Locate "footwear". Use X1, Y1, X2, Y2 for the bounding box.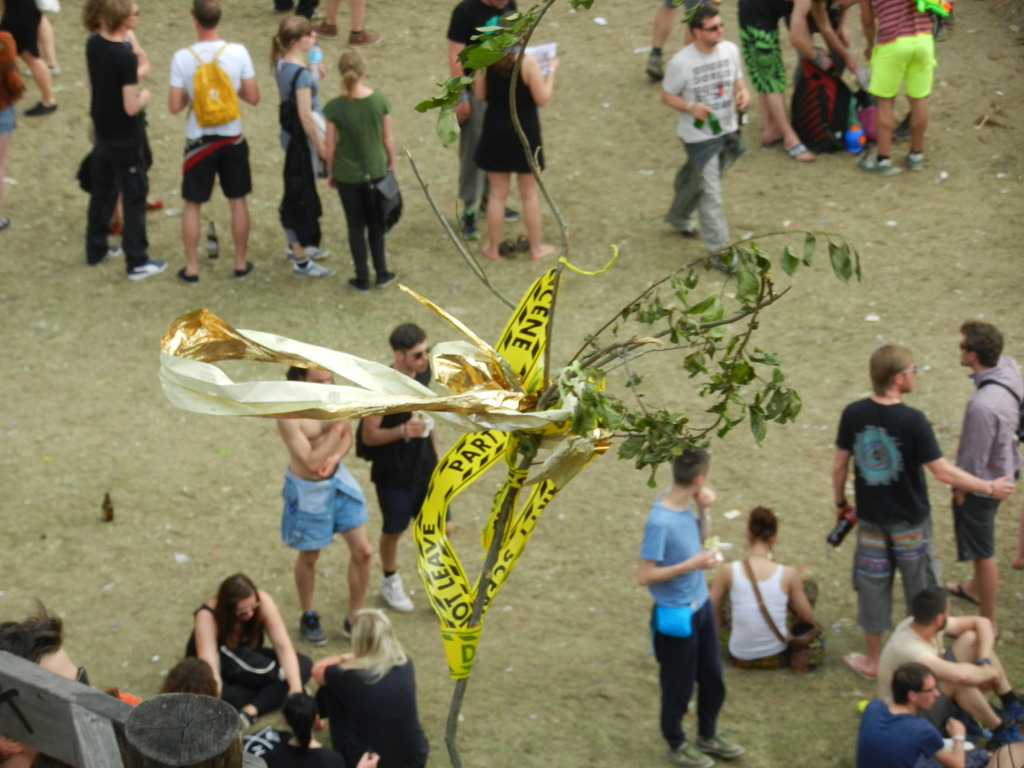
292, 260, 335, 277.
